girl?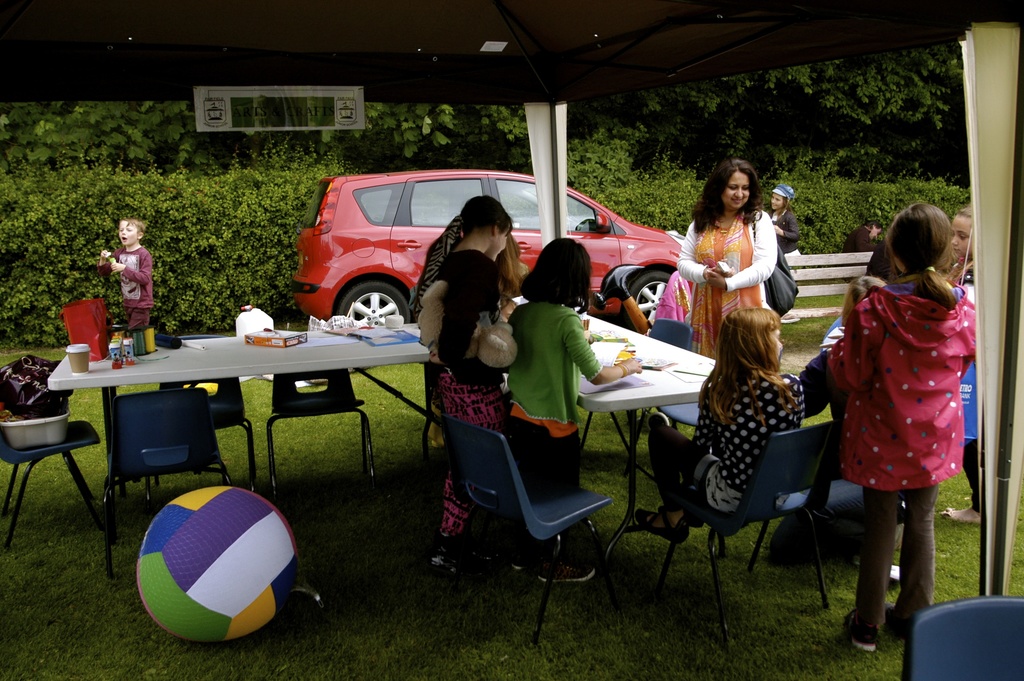
pyautogui.locateOnScreen(827, 275, 889, 339)
